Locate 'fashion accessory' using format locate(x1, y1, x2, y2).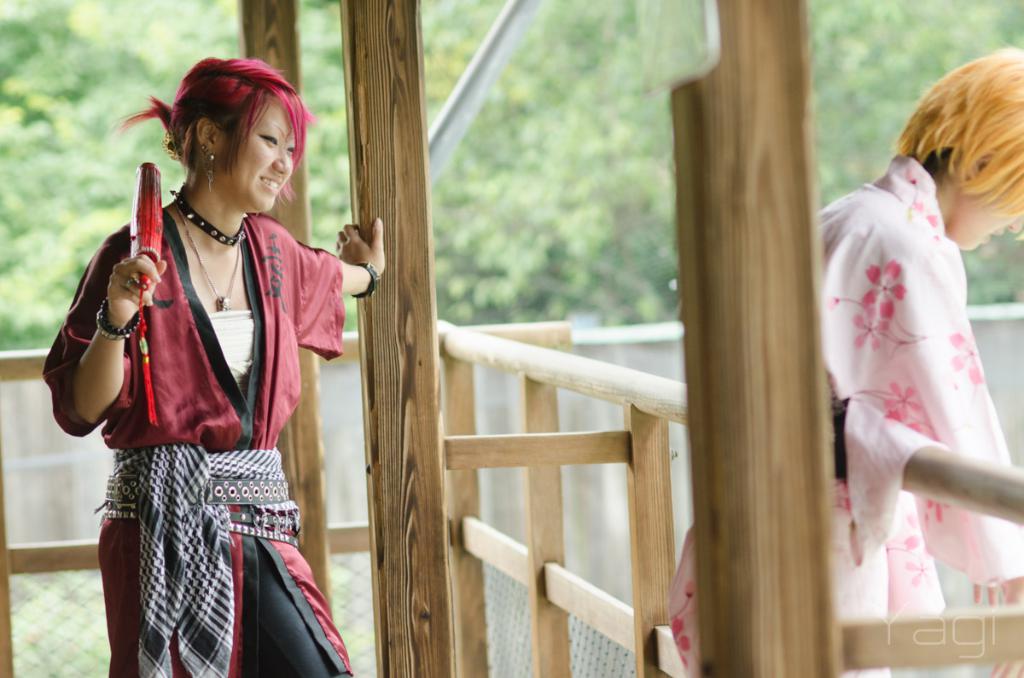
locate(103, 297, 142, 333).
